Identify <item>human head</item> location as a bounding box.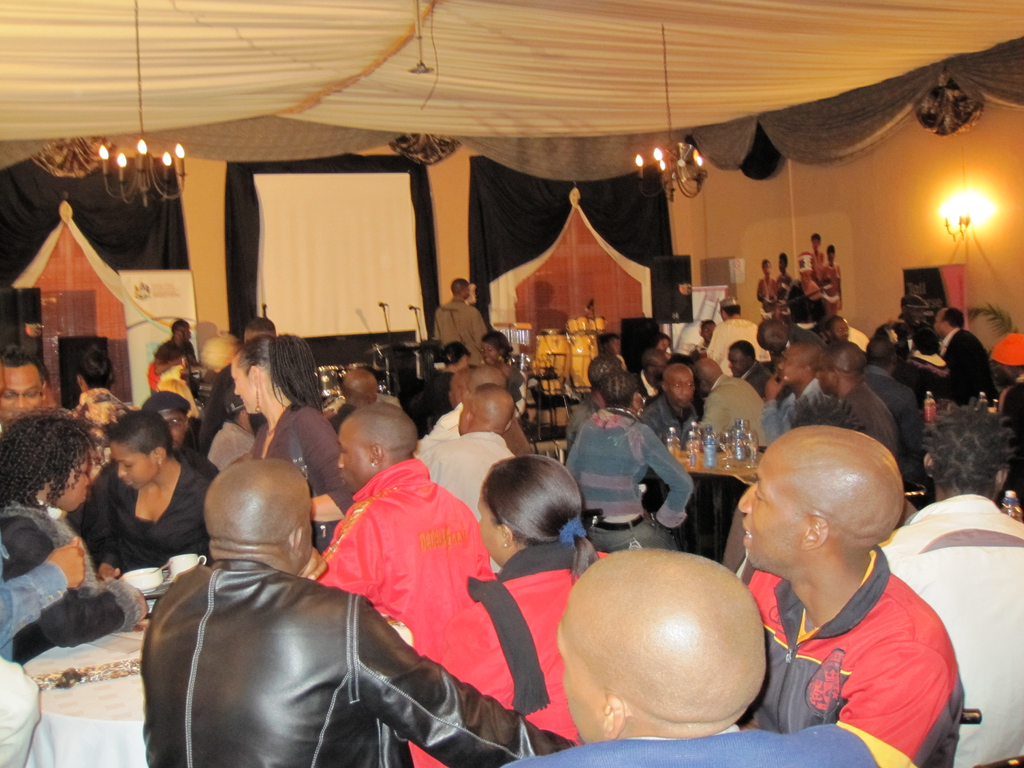
x1=0, y1=415, x2=92, y2=513.
